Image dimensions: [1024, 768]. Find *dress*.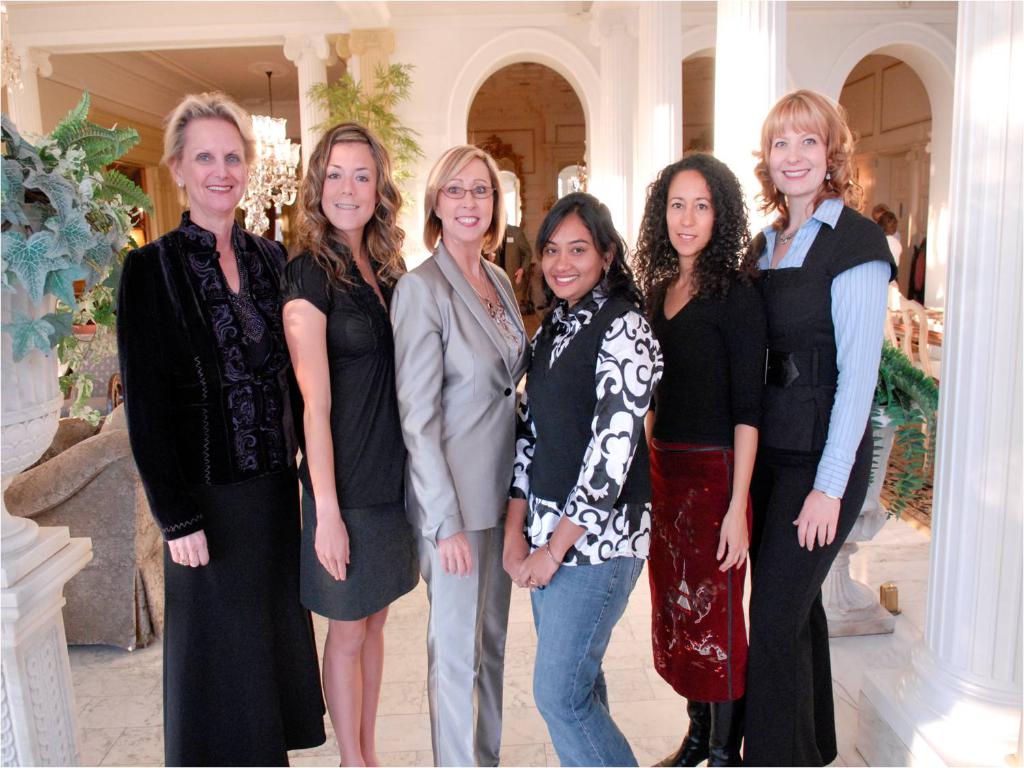
l=274, t=232, r=423, b=622.
